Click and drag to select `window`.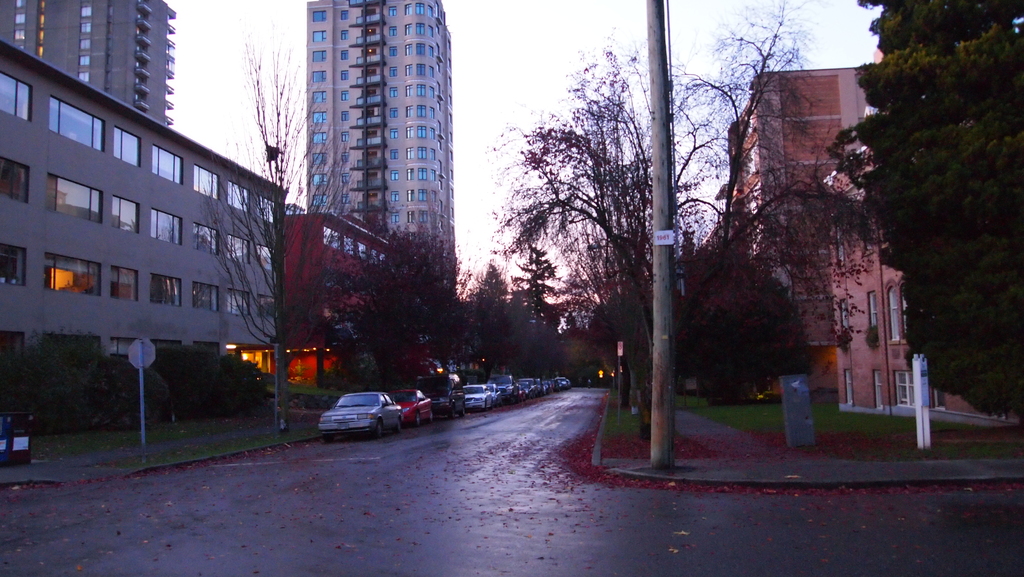
Selection: l=45, t=97, r=100, b=153.
